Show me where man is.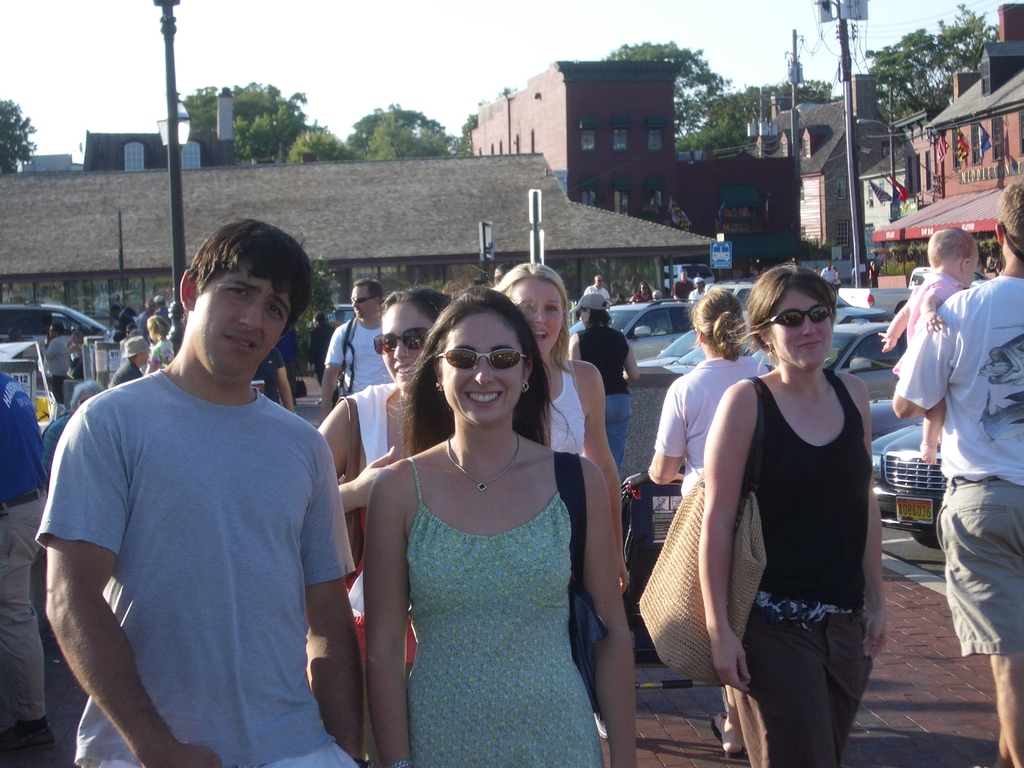
man is at box=[628, 280, 647, 302].
